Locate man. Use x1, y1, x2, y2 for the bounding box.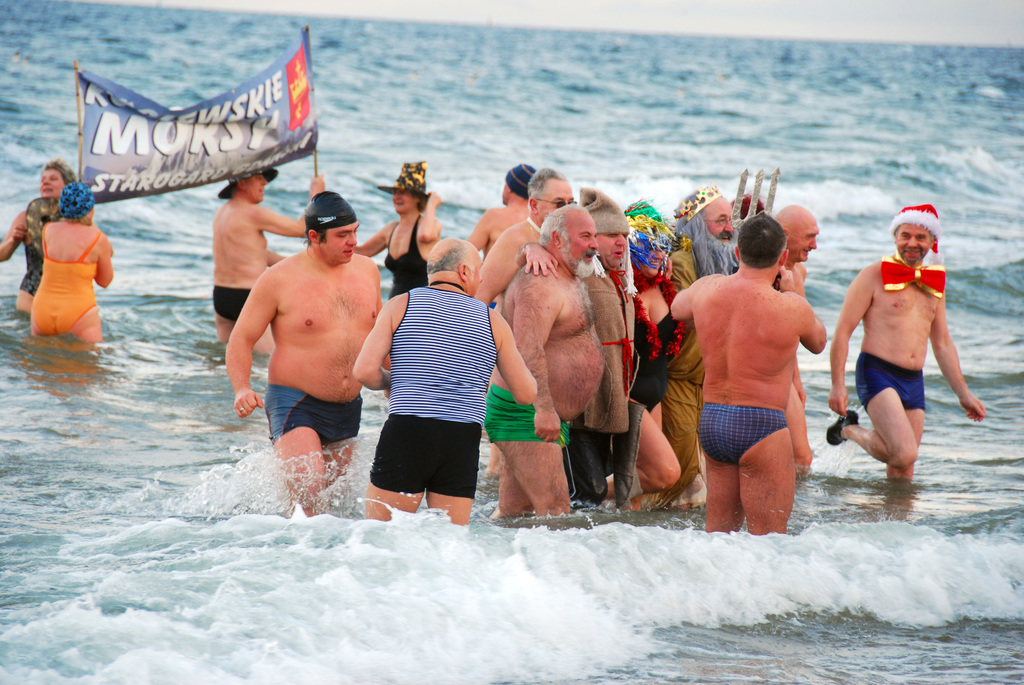
670, 210, 830, 523.
